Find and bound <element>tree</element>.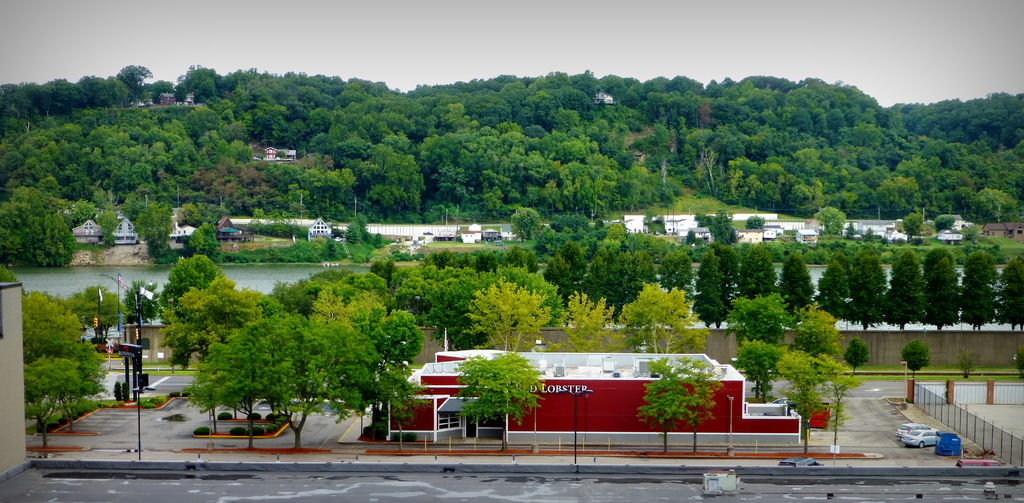
Bound: (571,70,602,113).
